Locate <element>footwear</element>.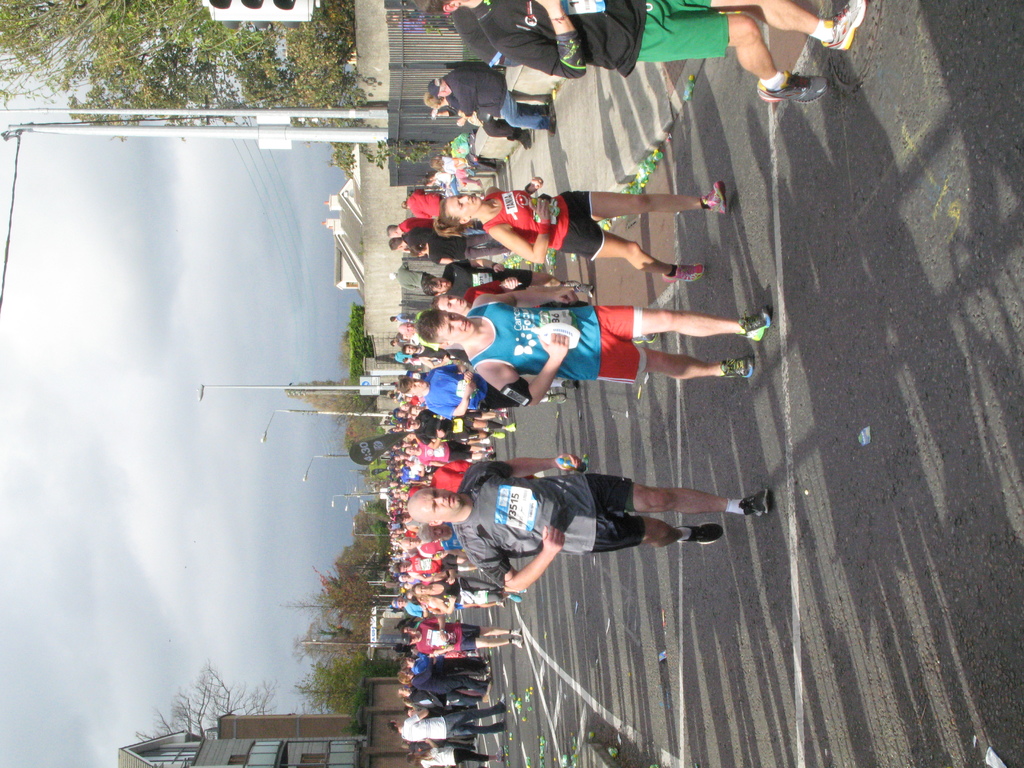
Bounding box: bbox=(739, 303, 773, 341).
